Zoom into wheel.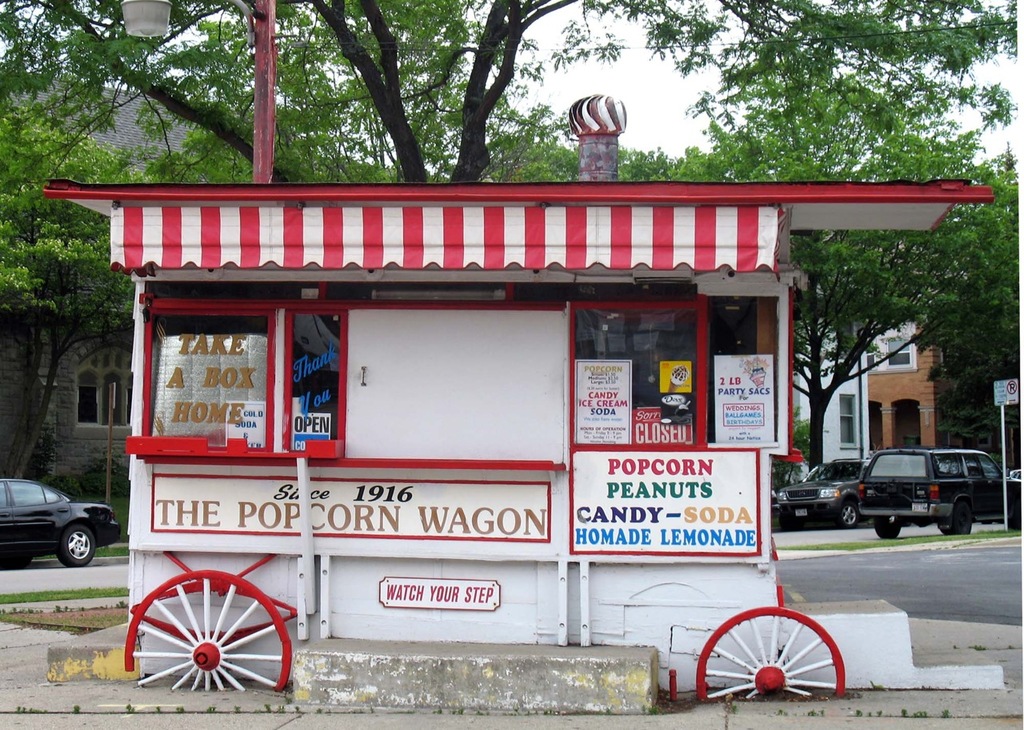
Zoom target: region(1010, 504, 1022, 532).
